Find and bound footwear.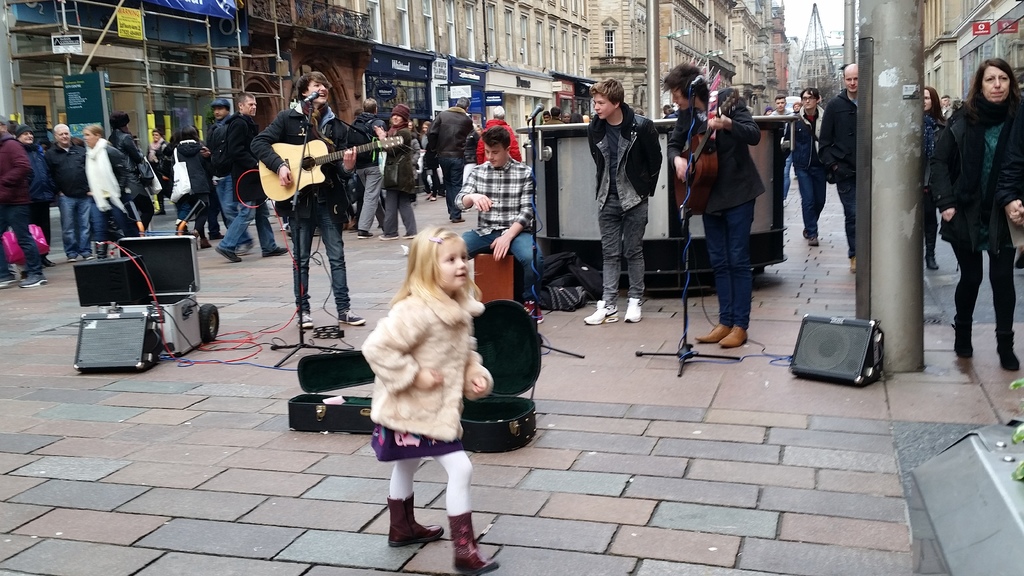
Bound: [811,235,817,246].
